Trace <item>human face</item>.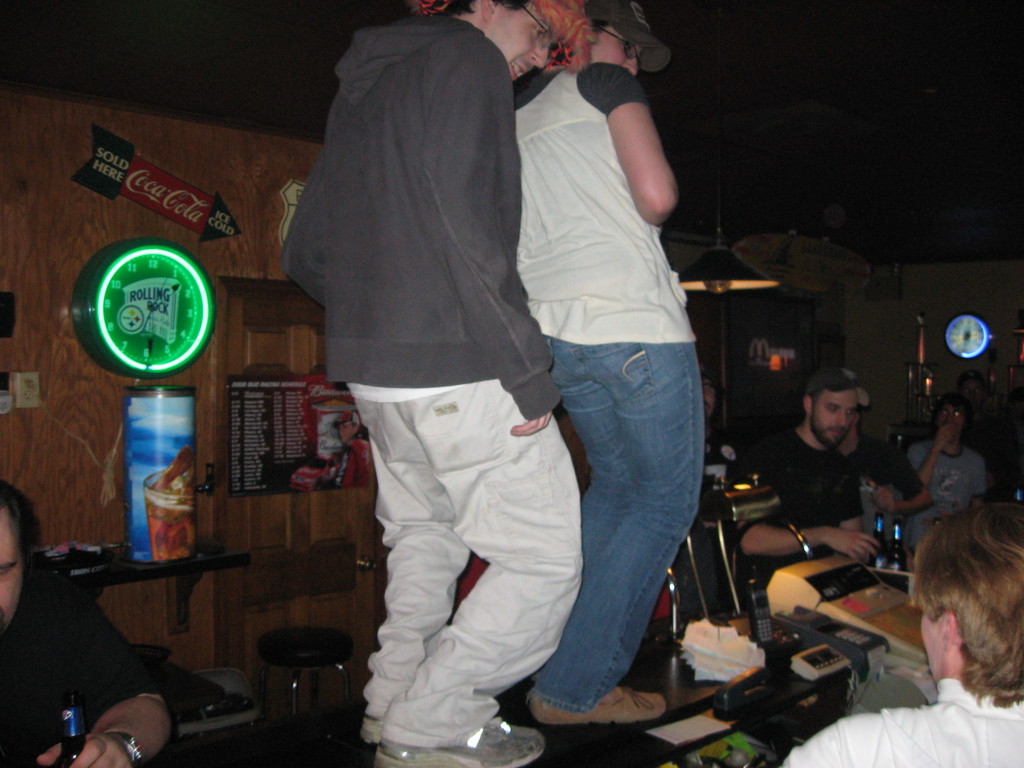
Traced to region(935, 399, 964, 442).
